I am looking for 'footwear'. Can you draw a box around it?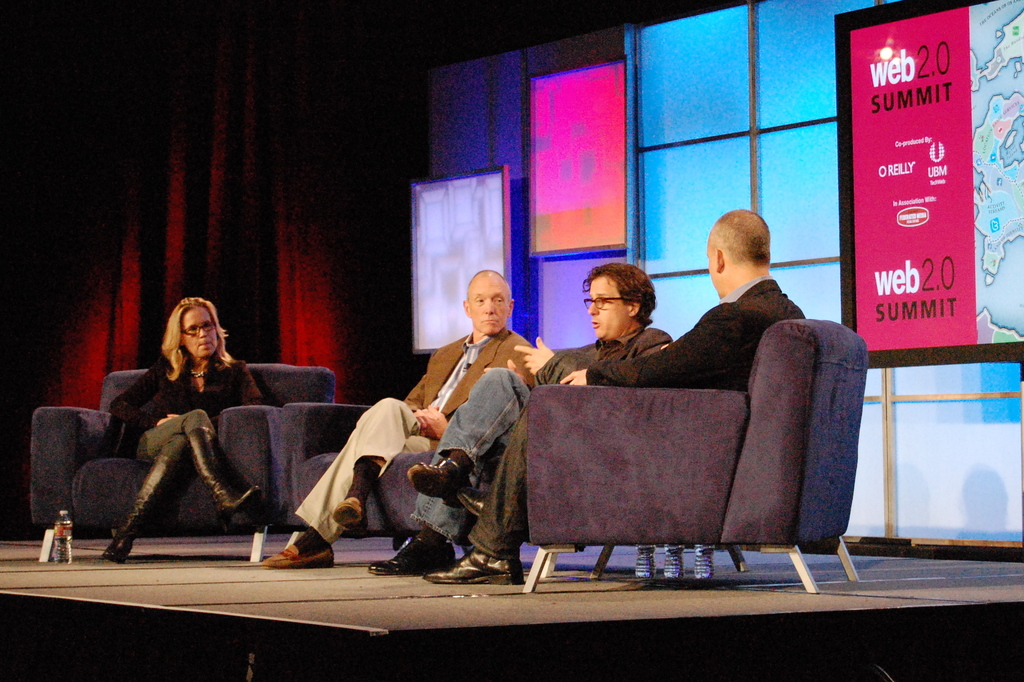
Sure, the bounding box is x1=372, y1=535, x2=454, y2=575.
